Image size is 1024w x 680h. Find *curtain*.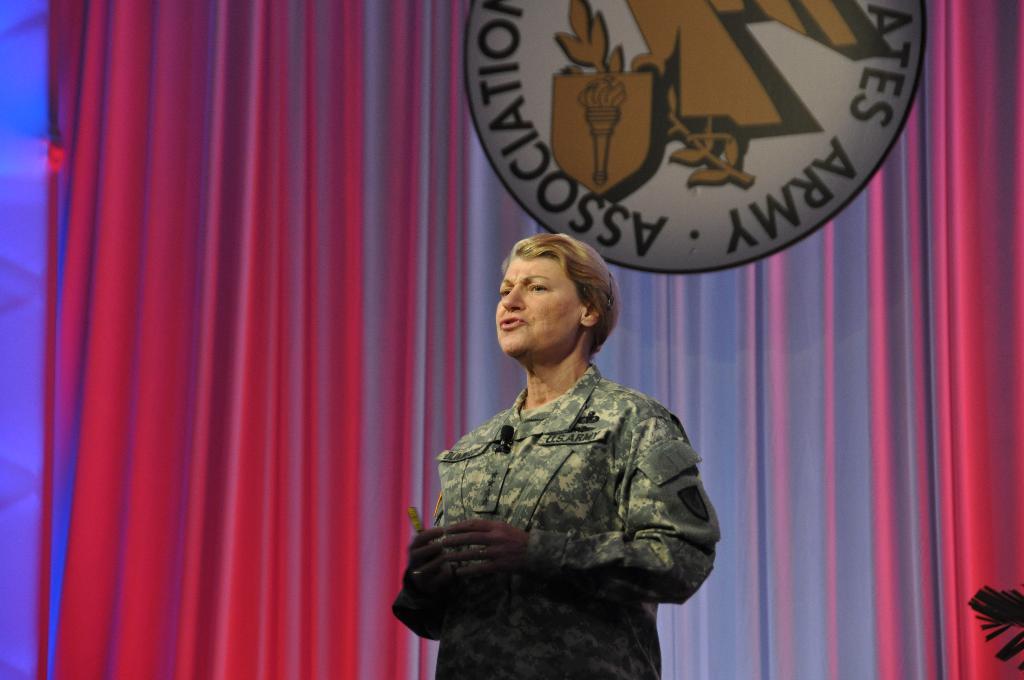
(left=0, top=2, right=1017, bottom=679).
